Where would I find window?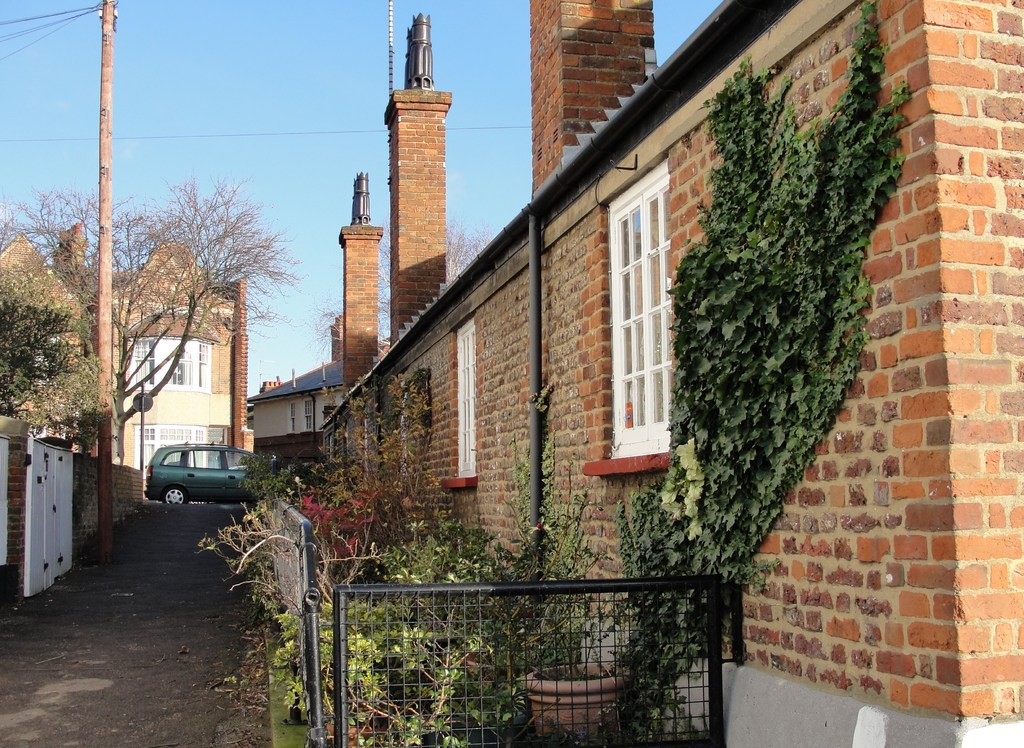
At bbox(364, 417, 368, 477).
